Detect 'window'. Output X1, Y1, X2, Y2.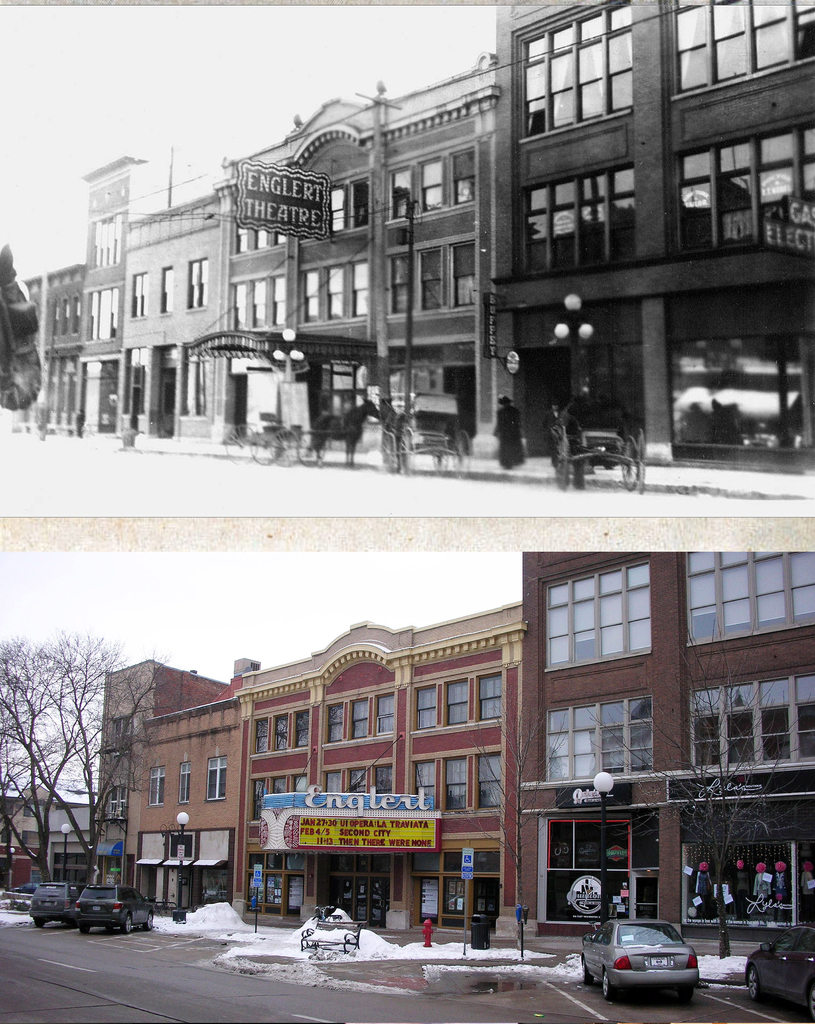
353, 700, 368, 740.
